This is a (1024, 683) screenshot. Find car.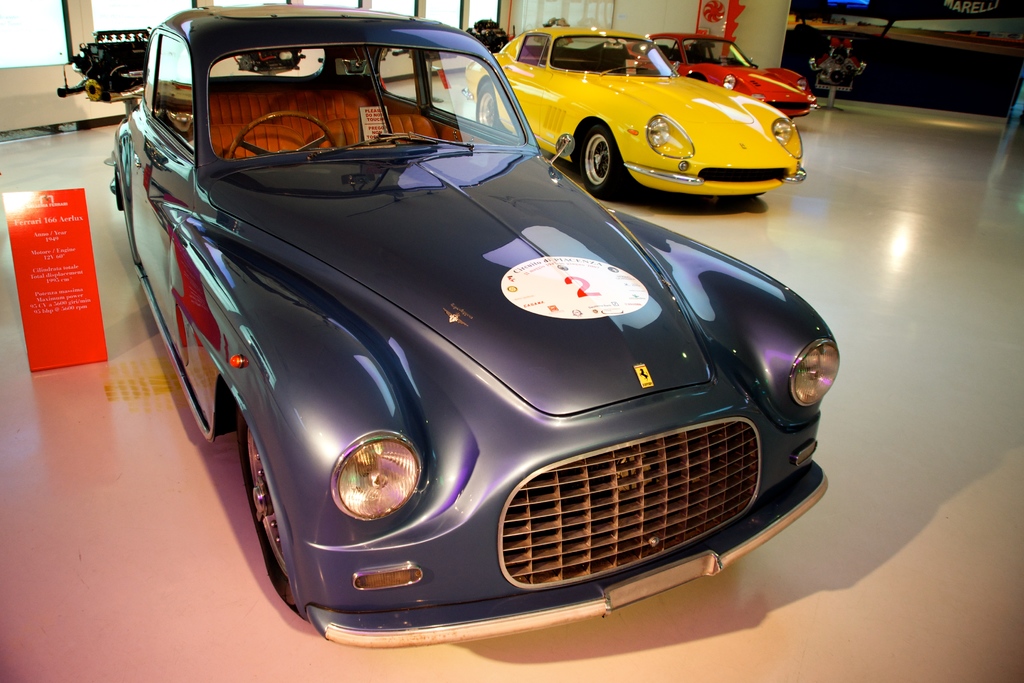
Bounding box: 627, 31, 820, 120.
